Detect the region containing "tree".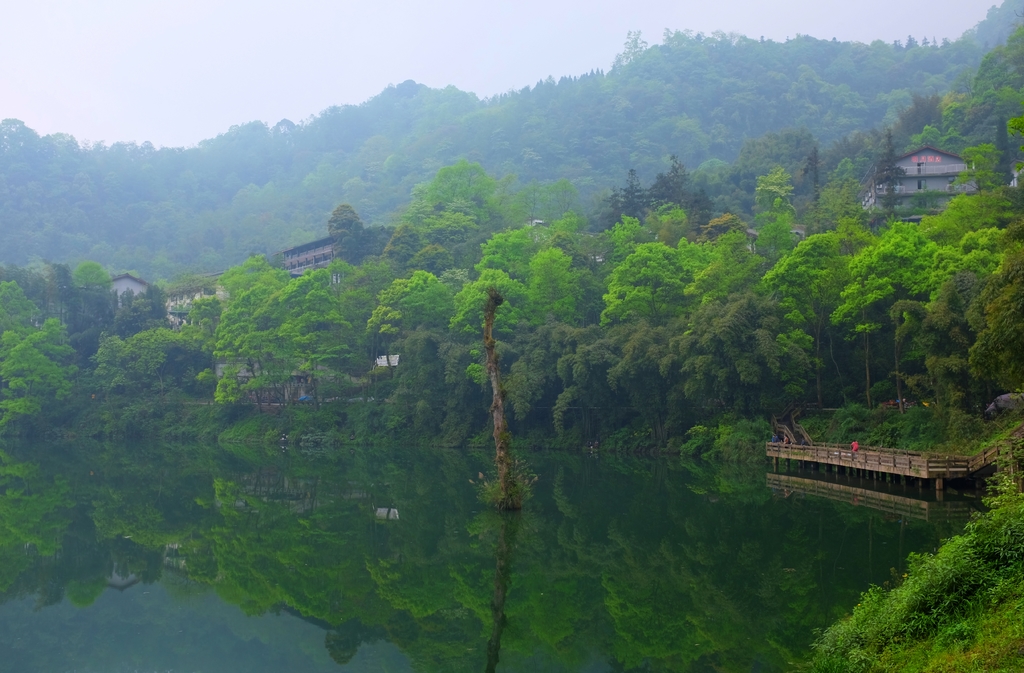
BBox(796, 427, 1021, 672).
